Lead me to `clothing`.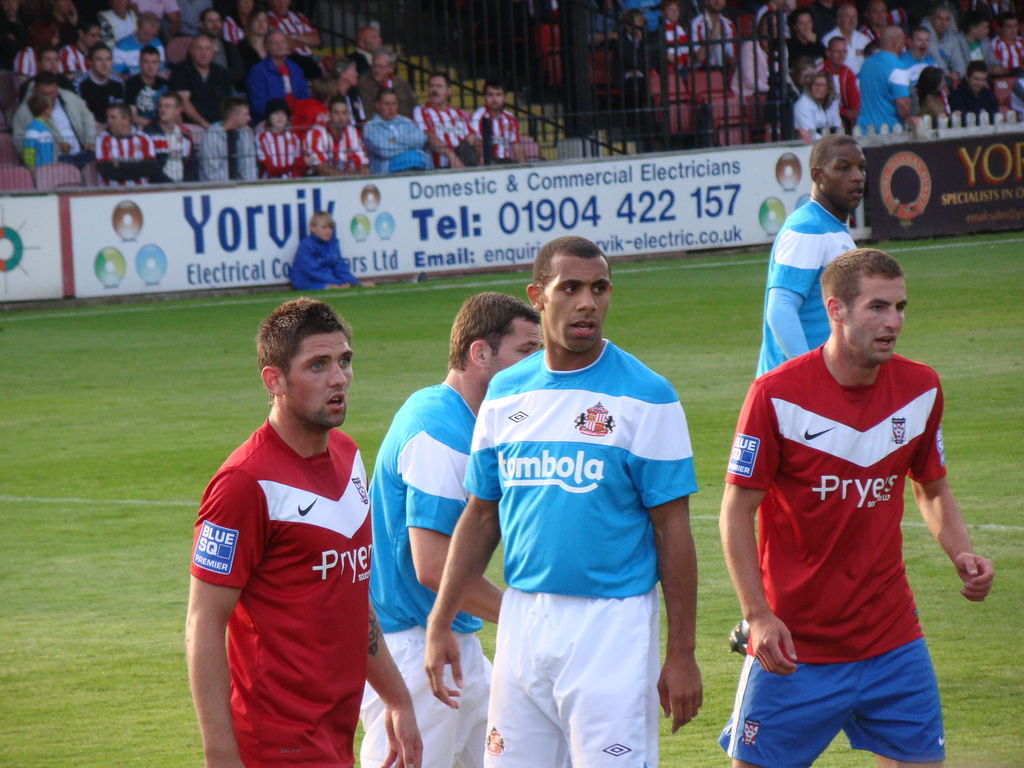
Lead to [left=76, top=67, right=124, bottom=116].
